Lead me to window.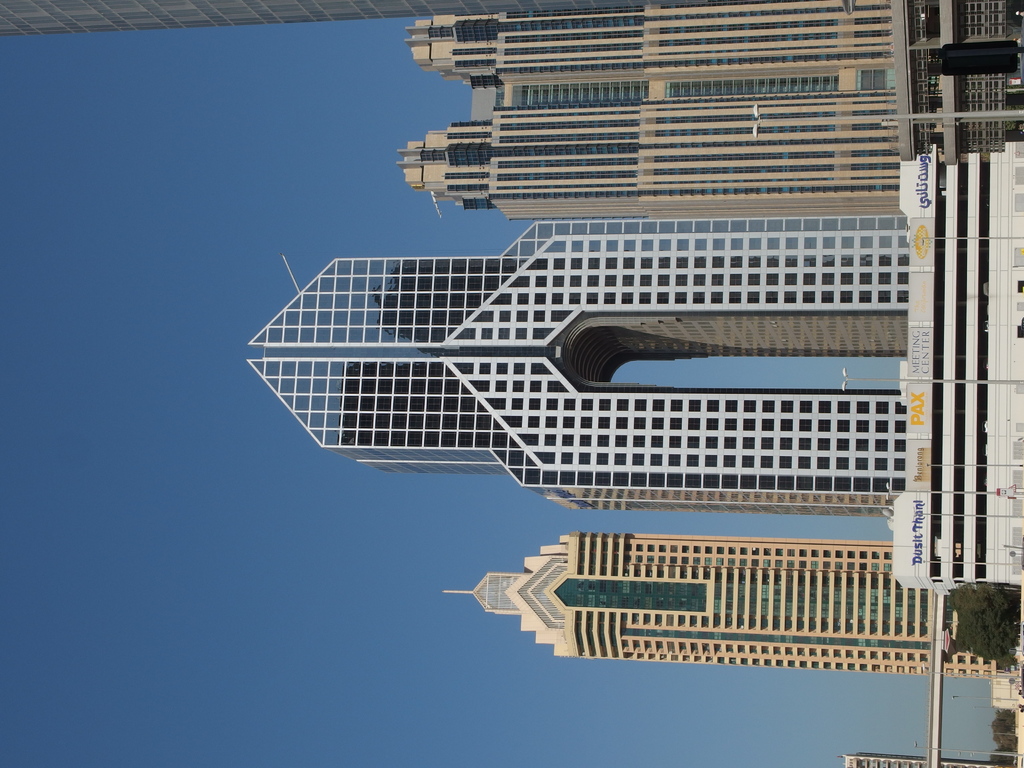
Lead to <bbox>803, 255, 816, 266</bbox>.
